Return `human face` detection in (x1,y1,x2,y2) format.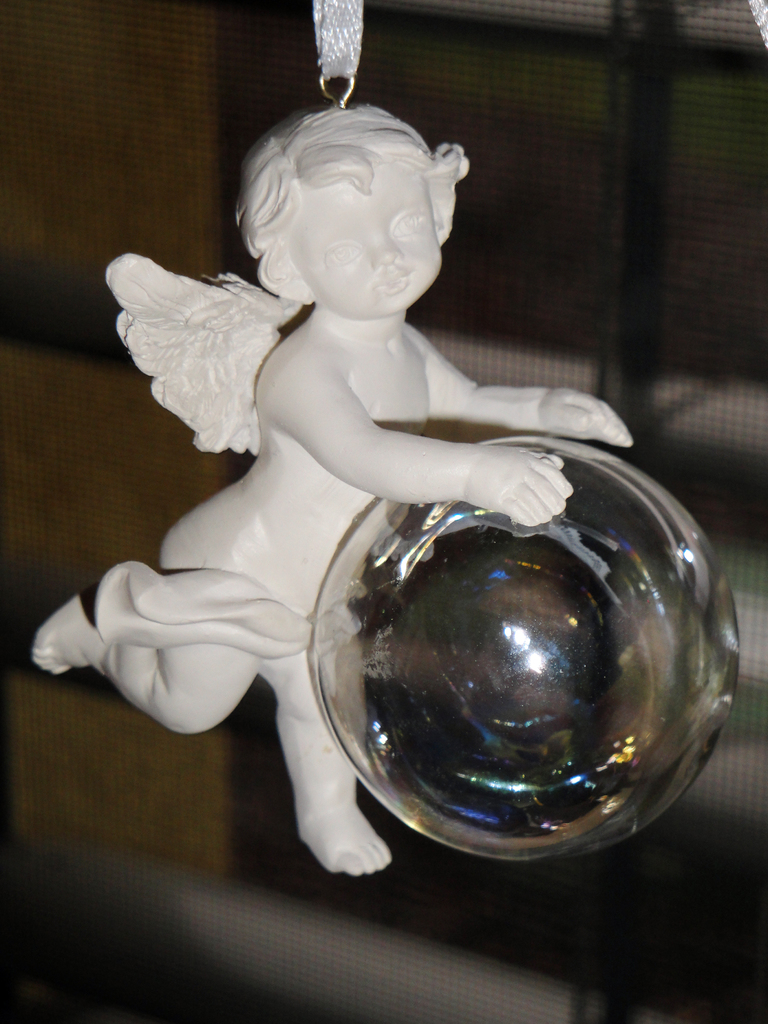
(285,168,444,323).
